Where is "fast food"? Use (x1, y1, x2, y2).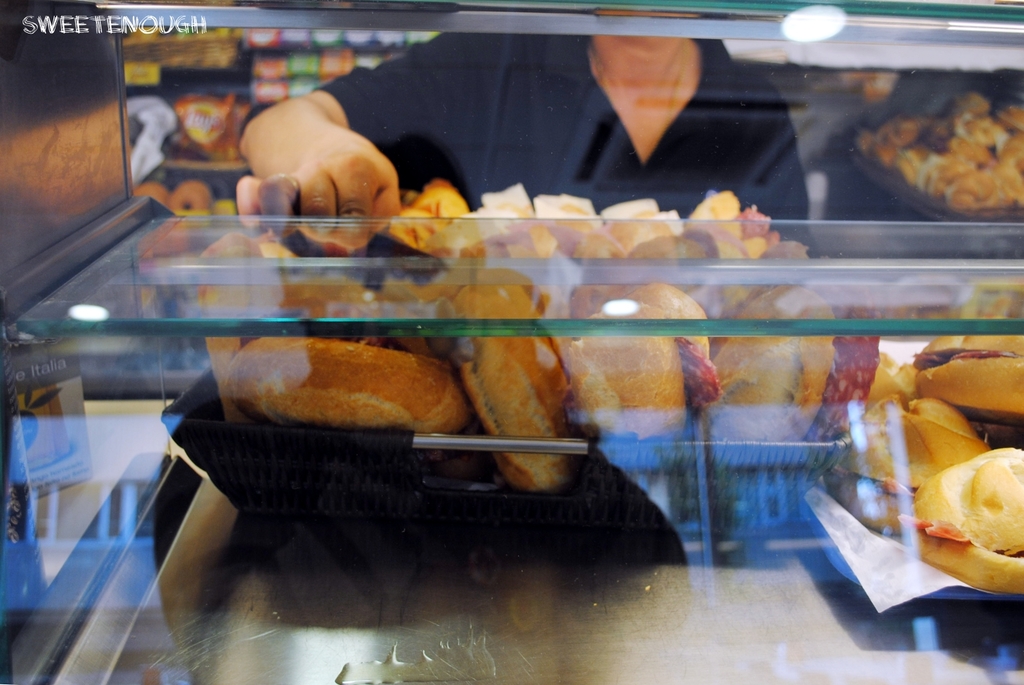
(880, 395, 996, 510).
